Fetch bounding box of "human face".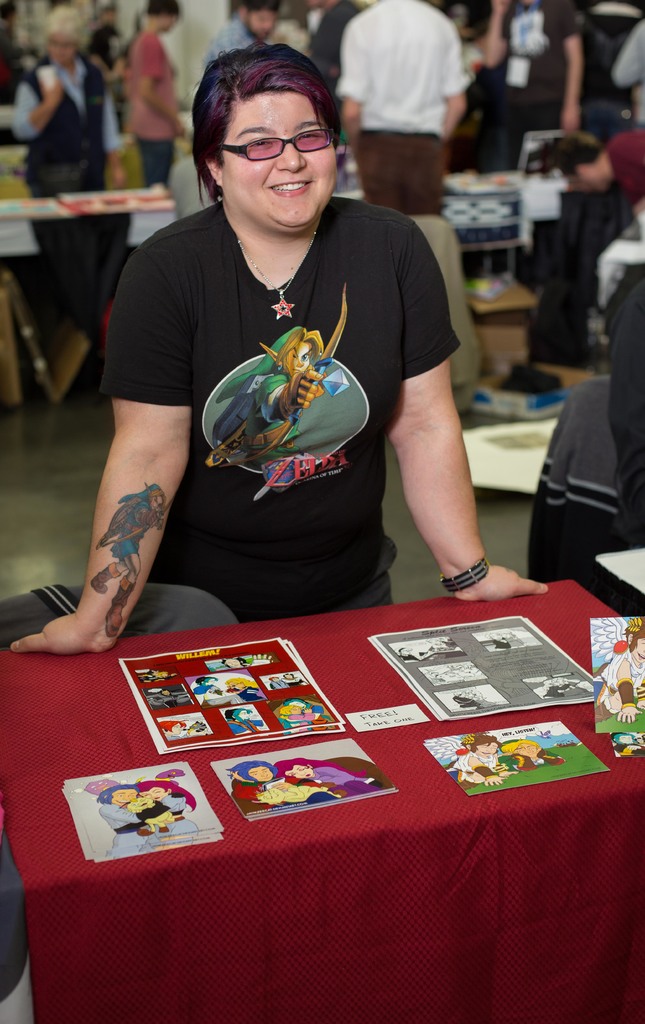
Bbox: [223, 86, 336, 232].
